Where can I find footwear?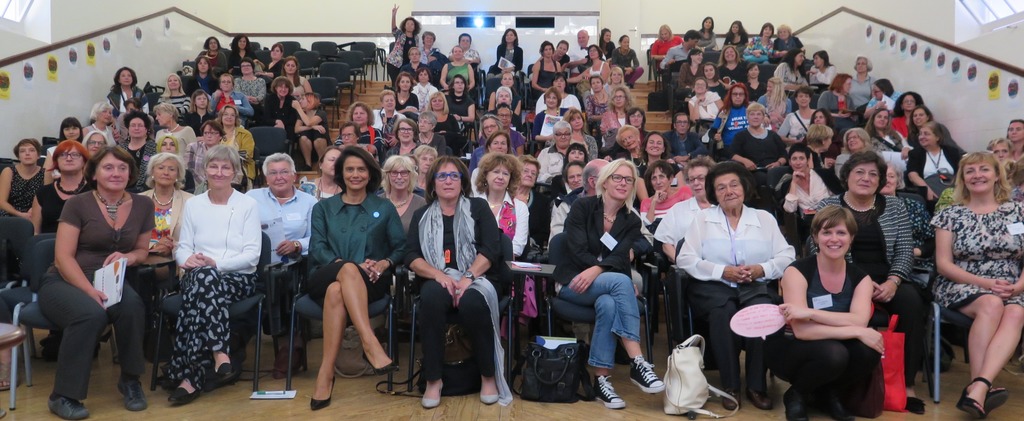
You can find it at box(903, 397, 929, 419).
